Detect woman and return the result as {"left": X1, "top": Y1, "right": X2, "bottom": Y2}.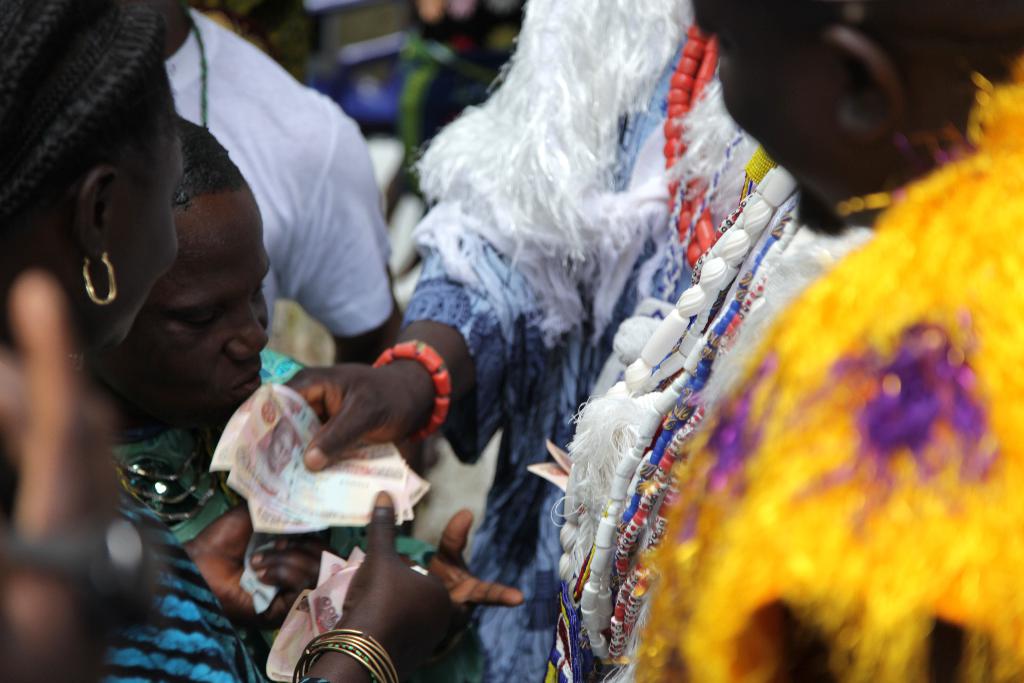
{"left": 545, "top": 0, "right": 1023, "bottom": 682}.
